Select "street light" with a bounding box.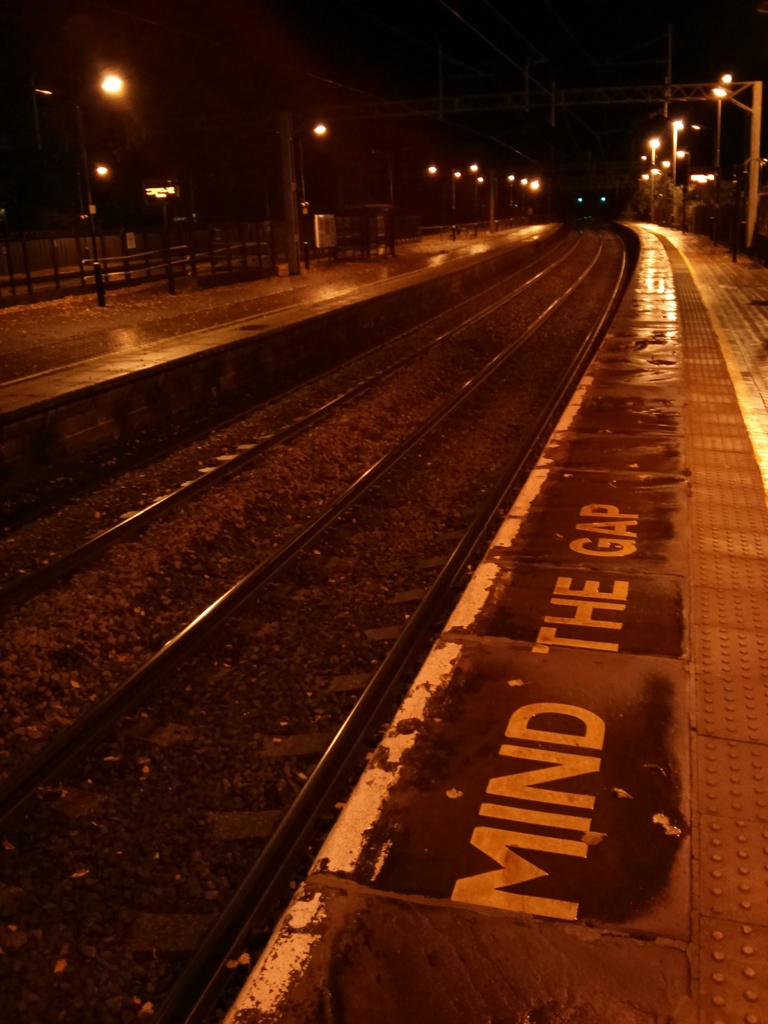
58, 79, 130, 337.
